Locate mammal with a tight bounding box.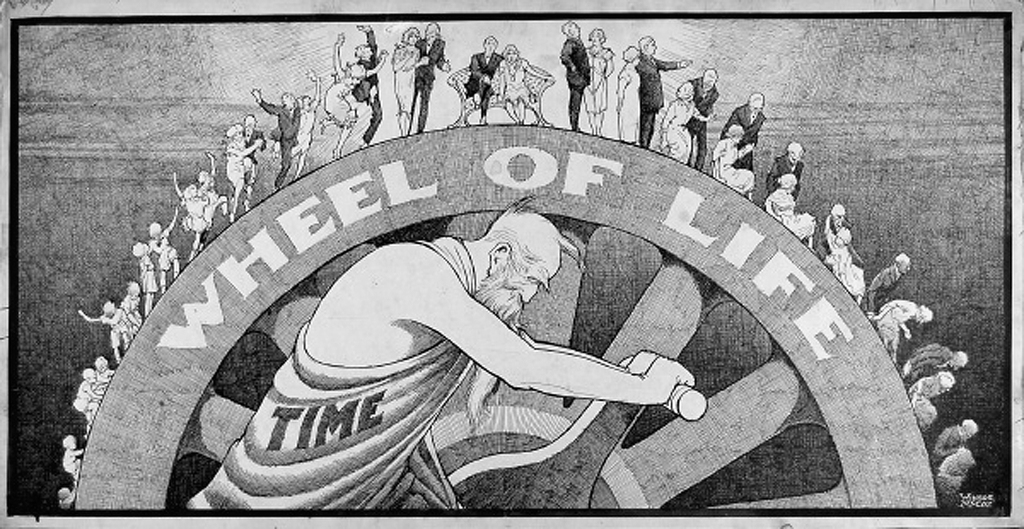
[left=714, top=125, right=751, bottom=196].
